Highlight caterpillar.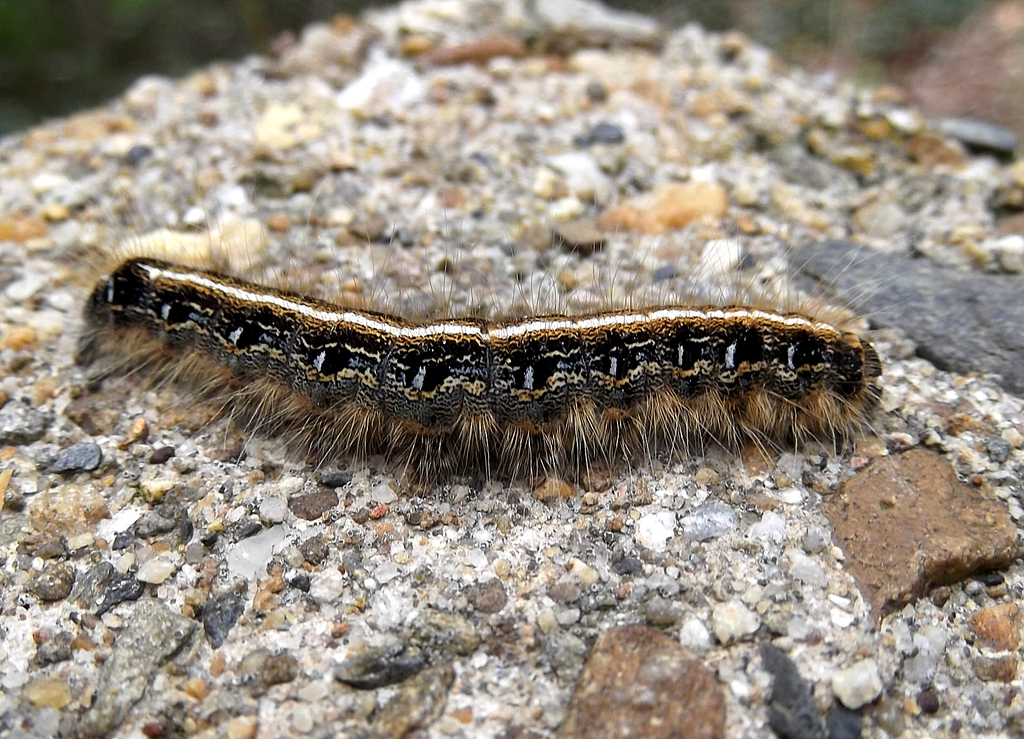
Highlighted region: box(74, 206, 914, 517).
